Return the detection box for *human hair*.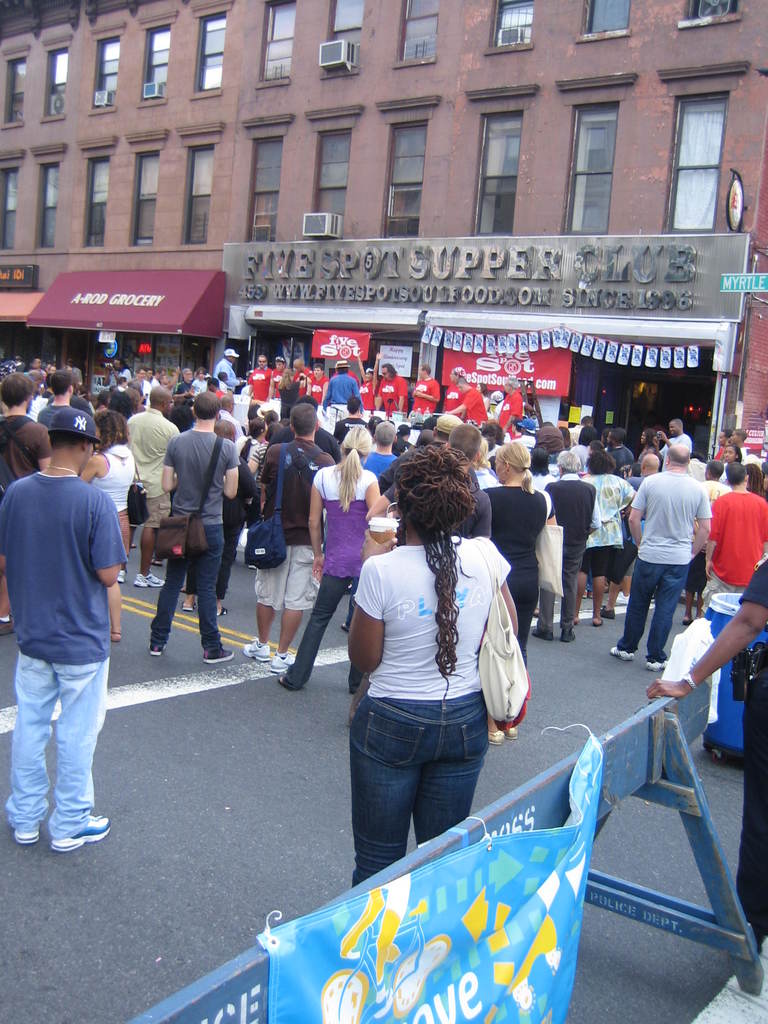
<bbox>419, 364, 433, 376</bbox>.
